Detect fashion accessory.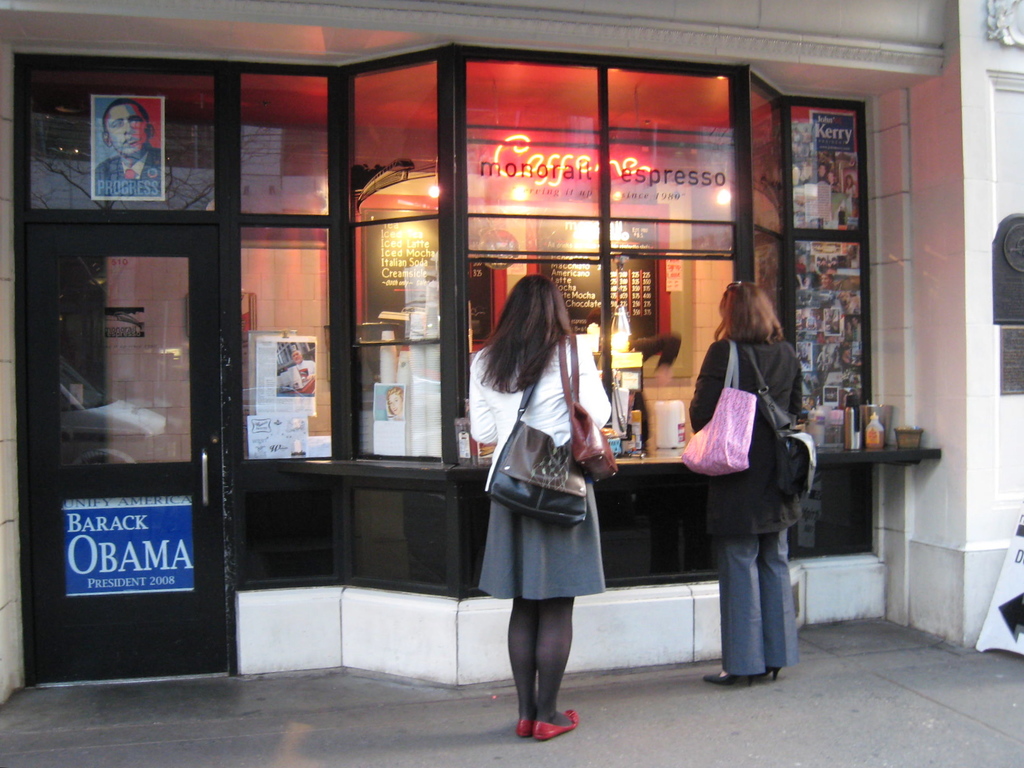
Detected at pyautogui.locateOnScreen(736, 335, 815, 499).
